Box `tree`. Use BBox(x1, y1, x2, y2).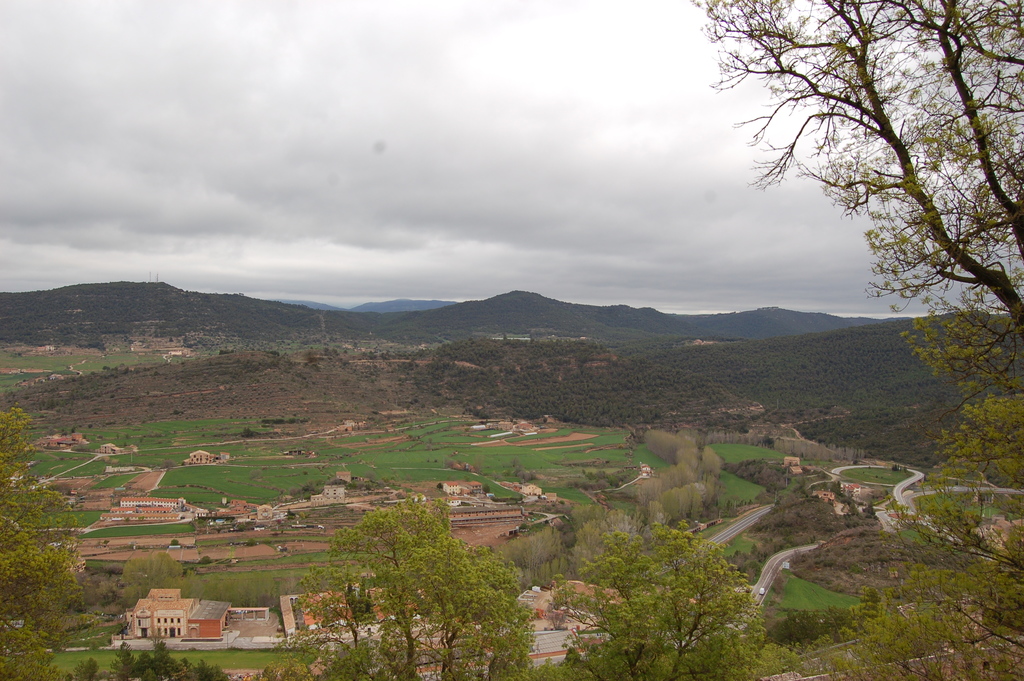
BBox(122, 555, 188, 605).
